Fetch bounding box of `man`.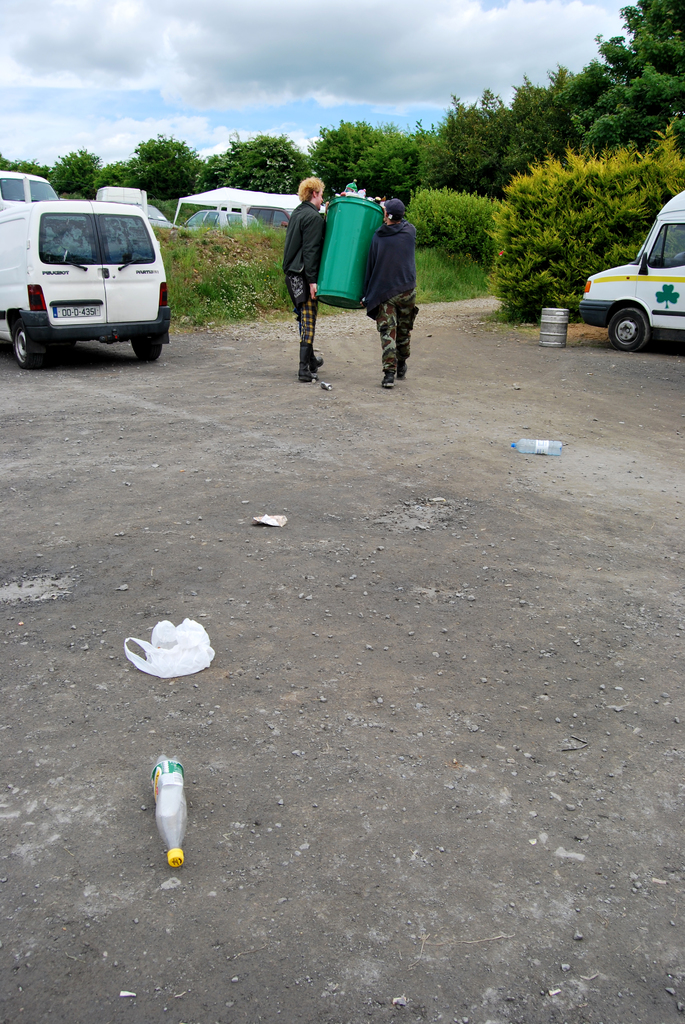
Bbox: 276:172:330:386.
